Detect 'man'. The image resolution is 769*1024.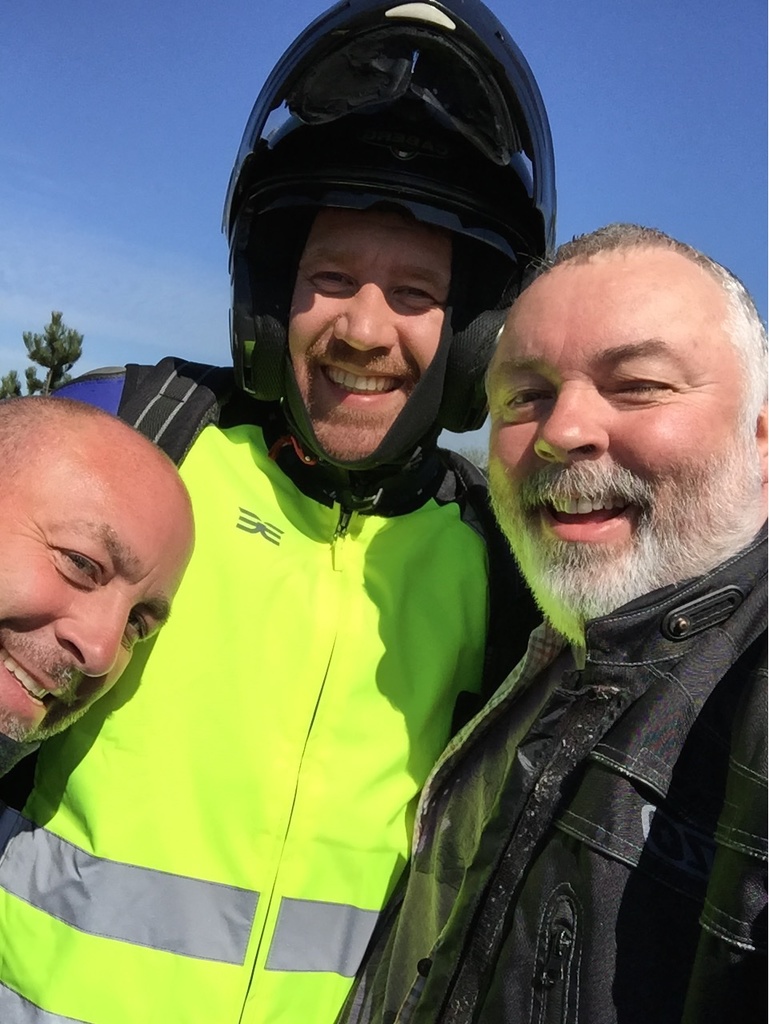
(left=346, top=211, right=768, bottom=1023).
